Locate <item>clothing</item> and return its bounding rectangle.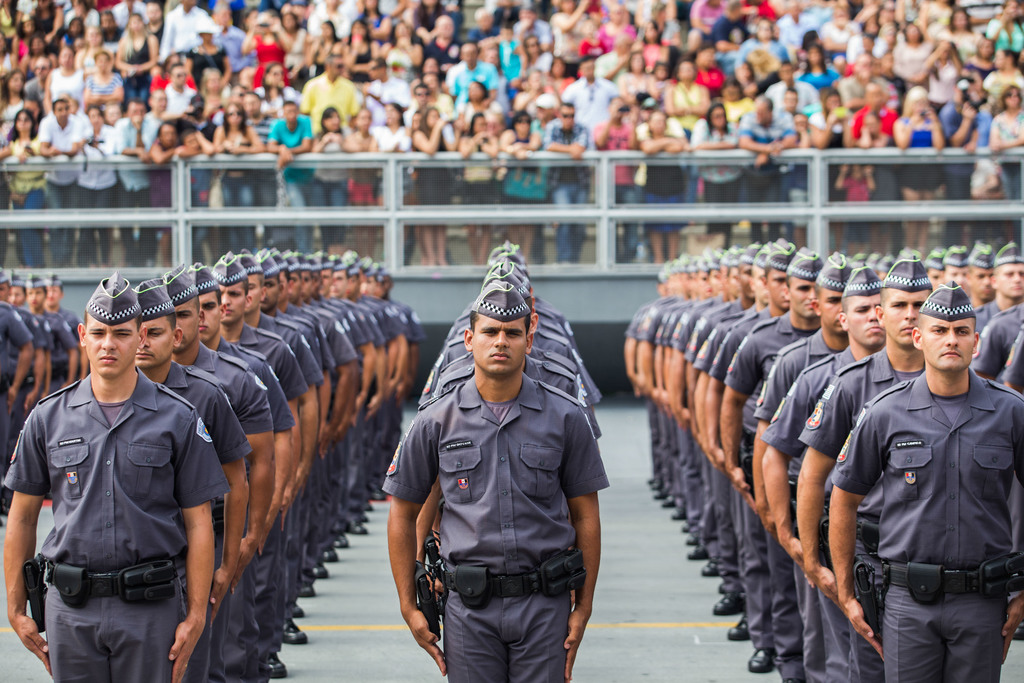
<bbox>739, 115, 787, 161</bbox>.
